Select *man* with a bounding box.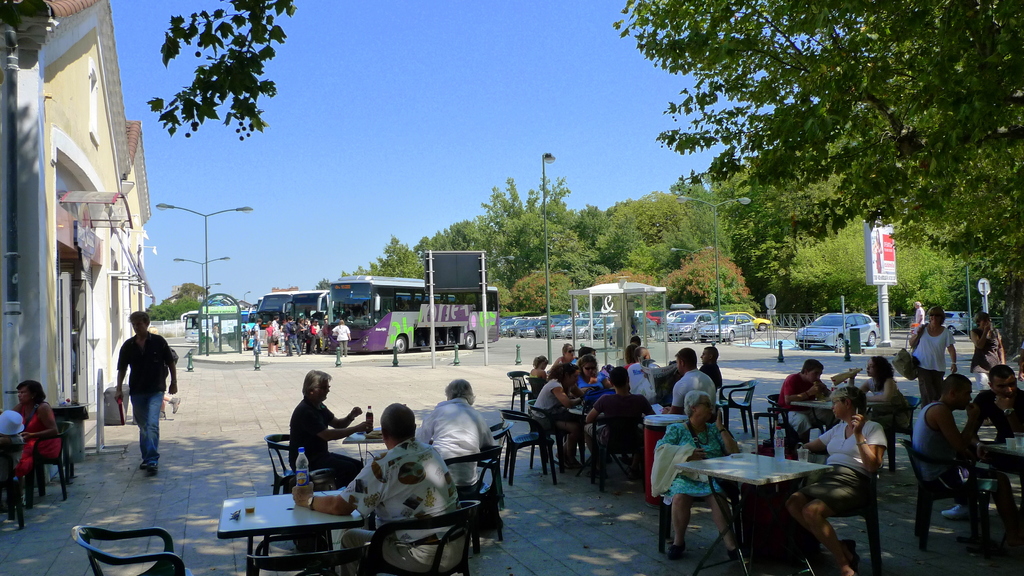
<box>602,349,659,406</box>.
